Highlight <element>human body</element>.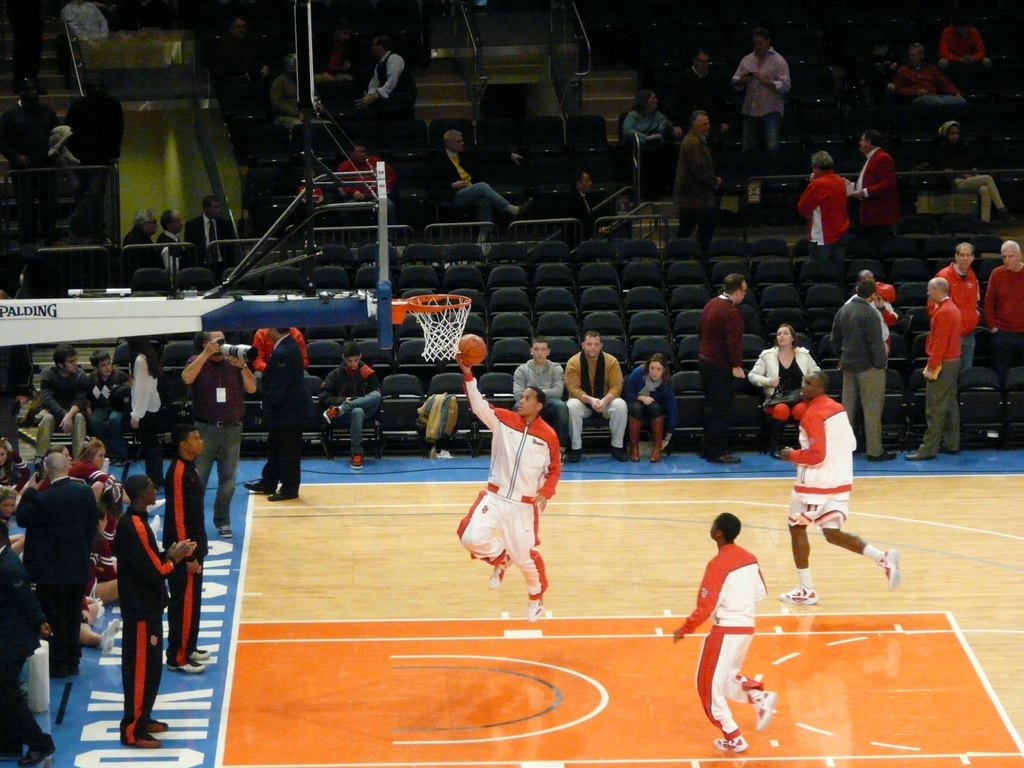
Highlighted region: (left=625, top=351, right=675, bottom=459).
